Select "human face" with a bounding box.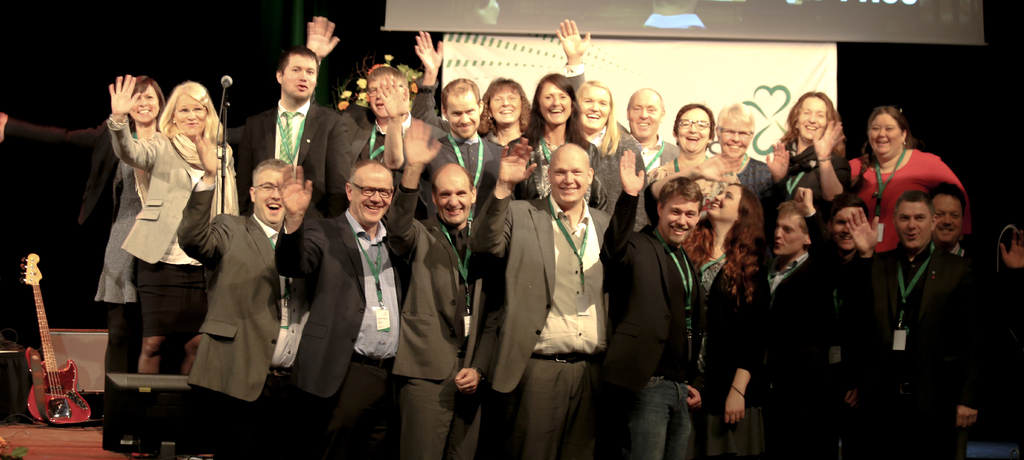
Rect(435, 165, 472, 222).
